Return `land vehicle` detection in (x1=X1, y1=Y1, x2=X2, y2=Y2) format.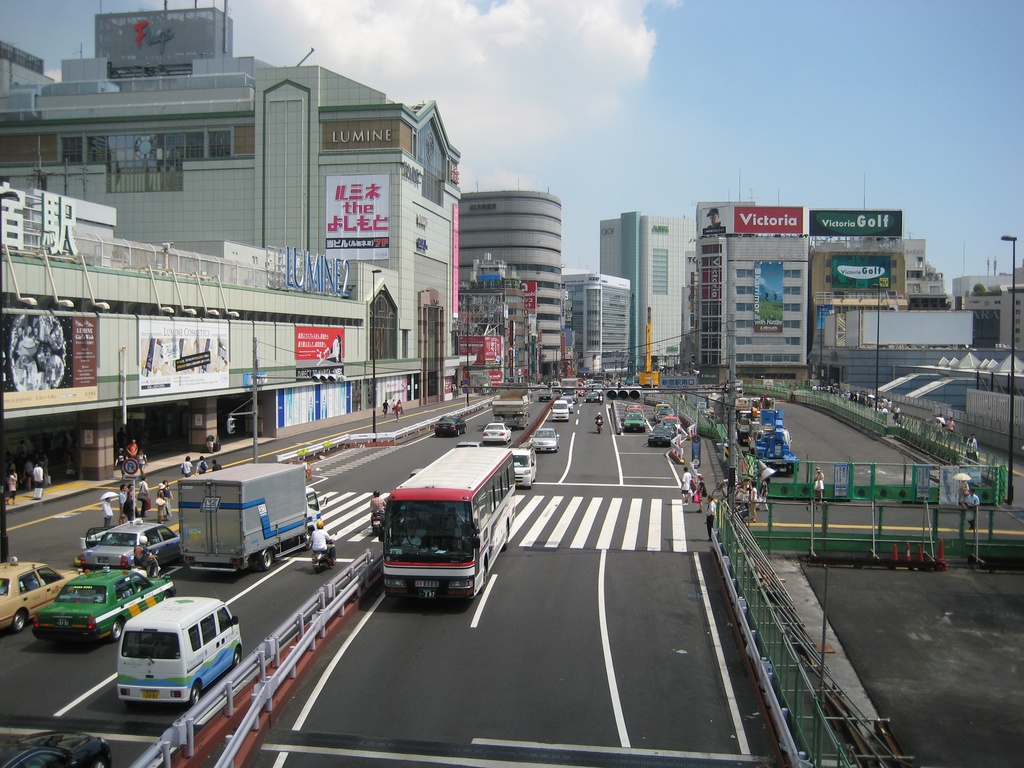
(x1=177, y1=460, x2=328, y2=573).
